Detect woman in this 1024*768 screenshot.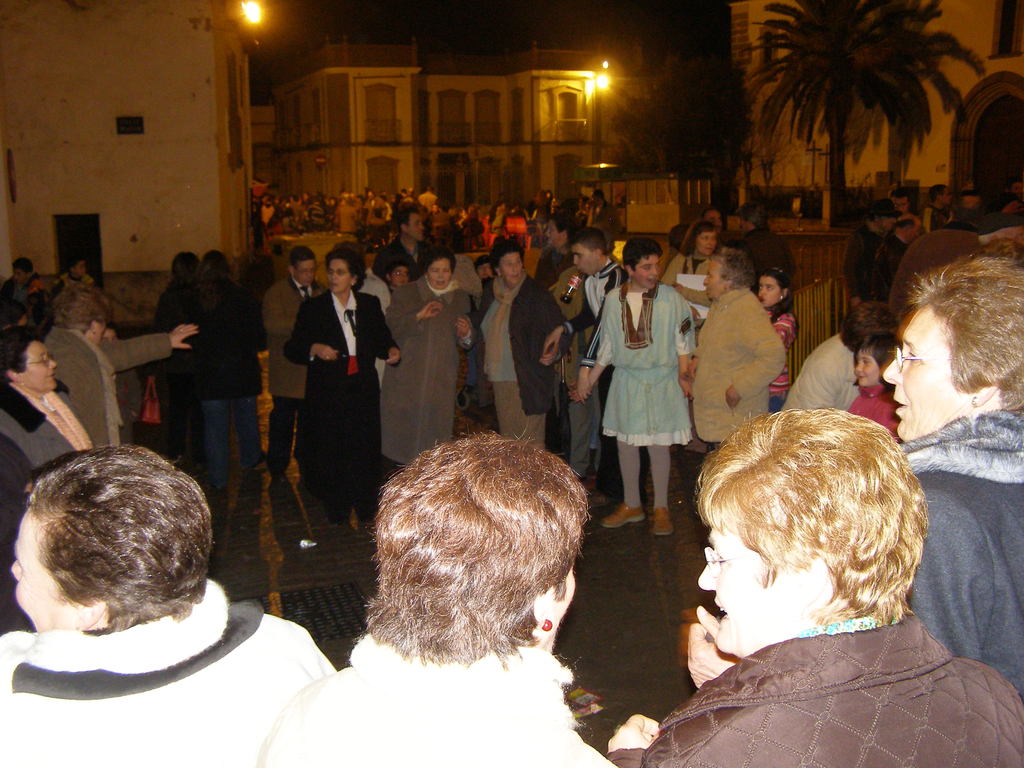
Detection: pyautogui.locateOnScreen(0, 323, 95, 478).
